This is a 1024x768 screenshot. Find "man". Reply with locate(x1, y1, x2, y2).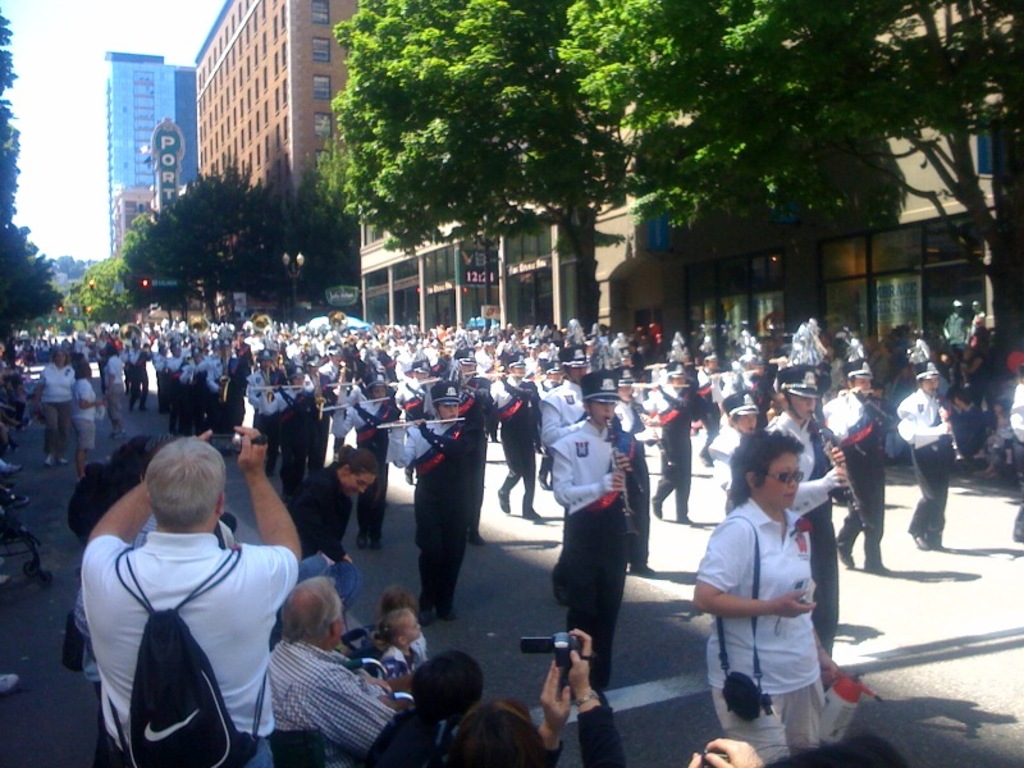
locate(261, 581, 407, 767).
